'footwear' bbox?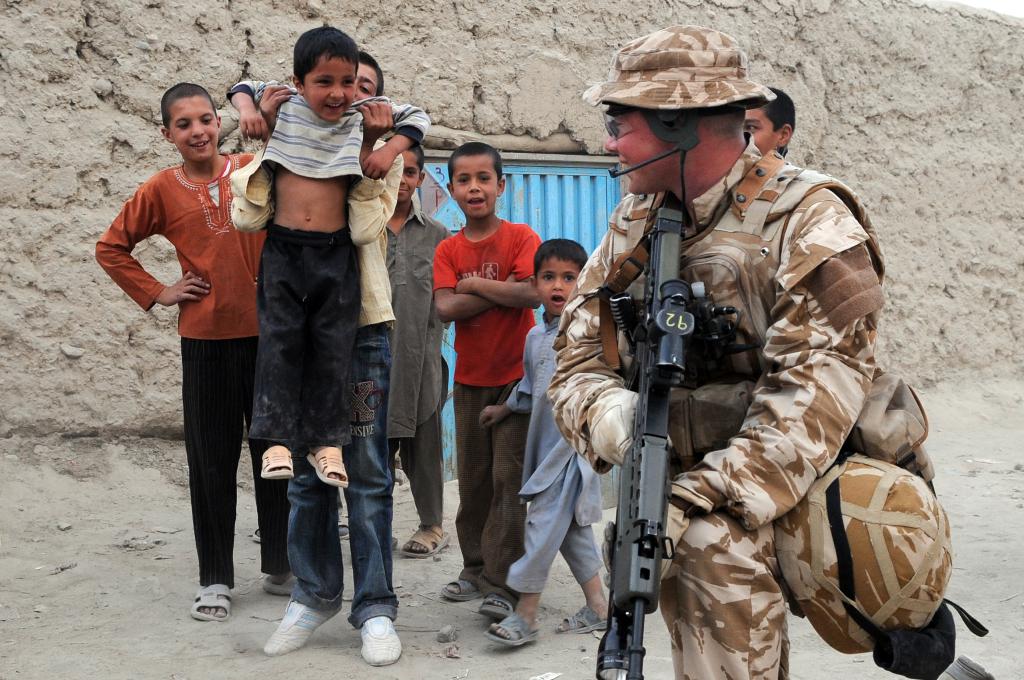
{"left": 356, "top": 613, "right": 401, "bottom": 664}
